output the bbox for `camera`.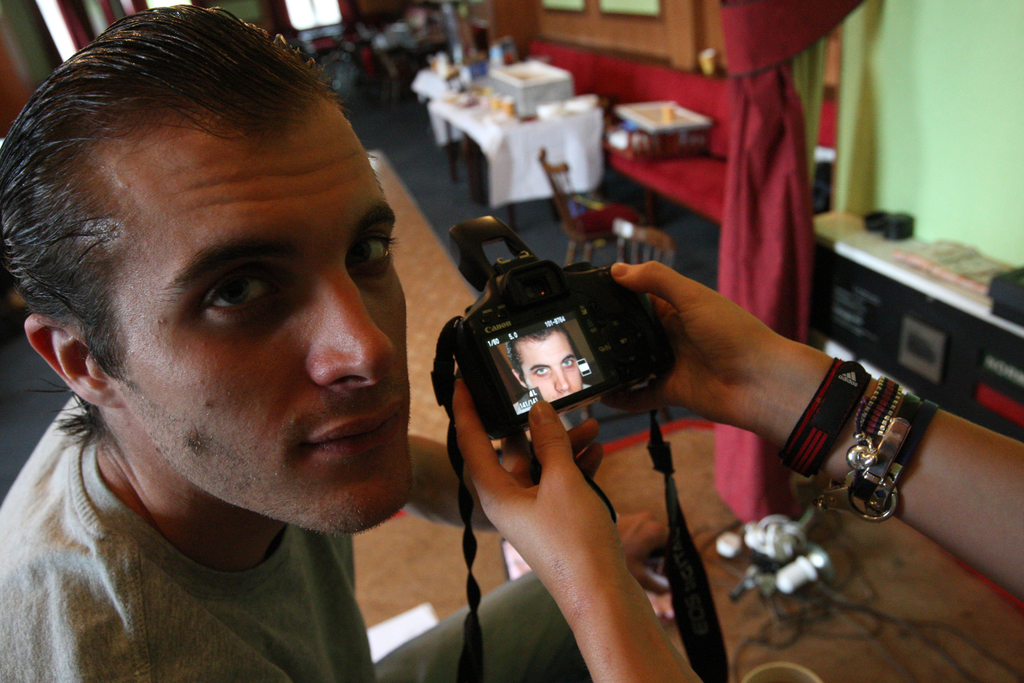
<region>426, 247, 687, 456</region>.
